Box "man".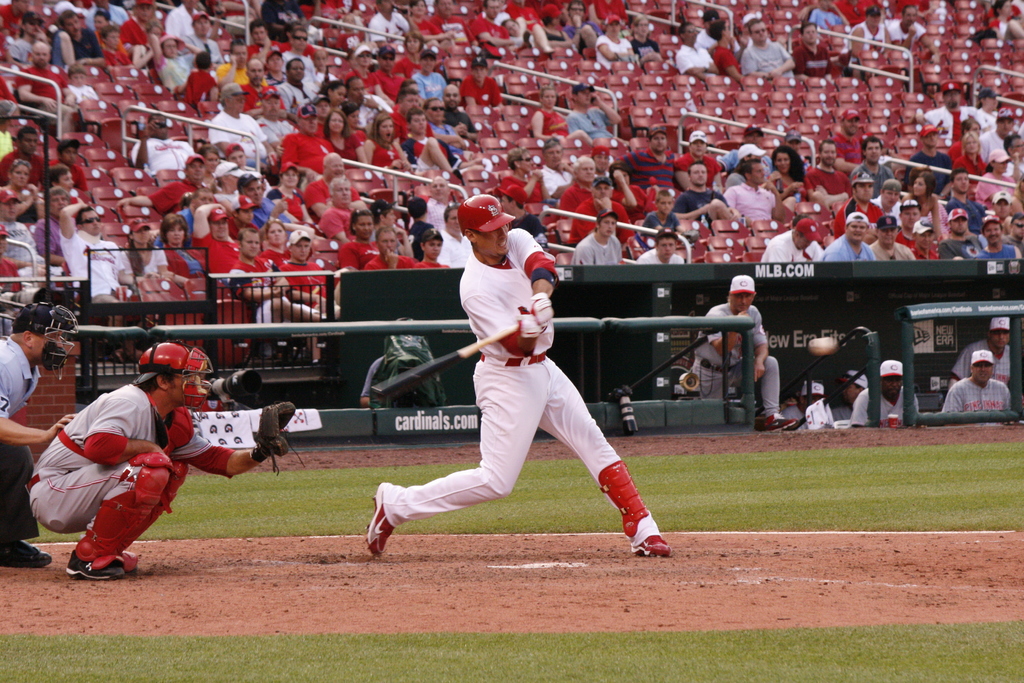
(739, 19, 792, 78).
